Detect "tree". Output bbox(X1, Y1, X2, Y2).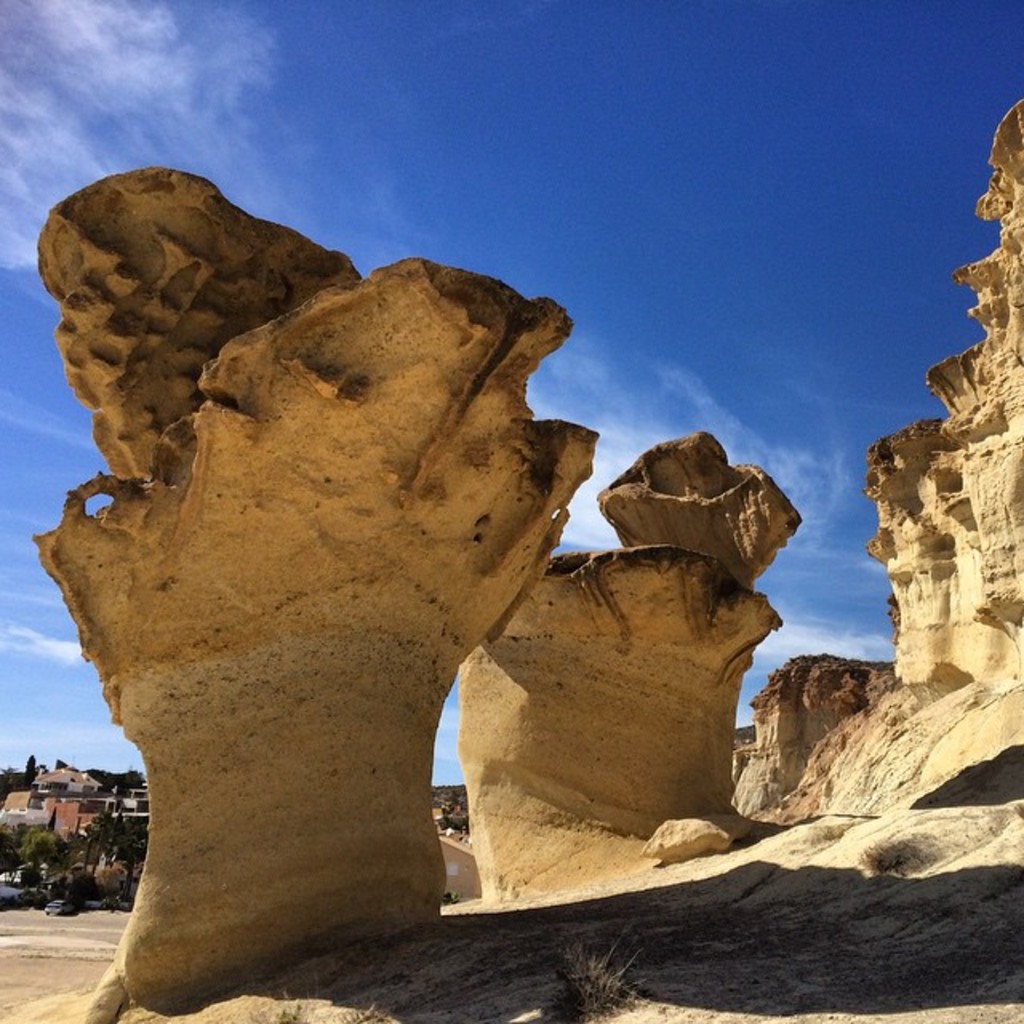
bbox(93, 760, 142, 797).
